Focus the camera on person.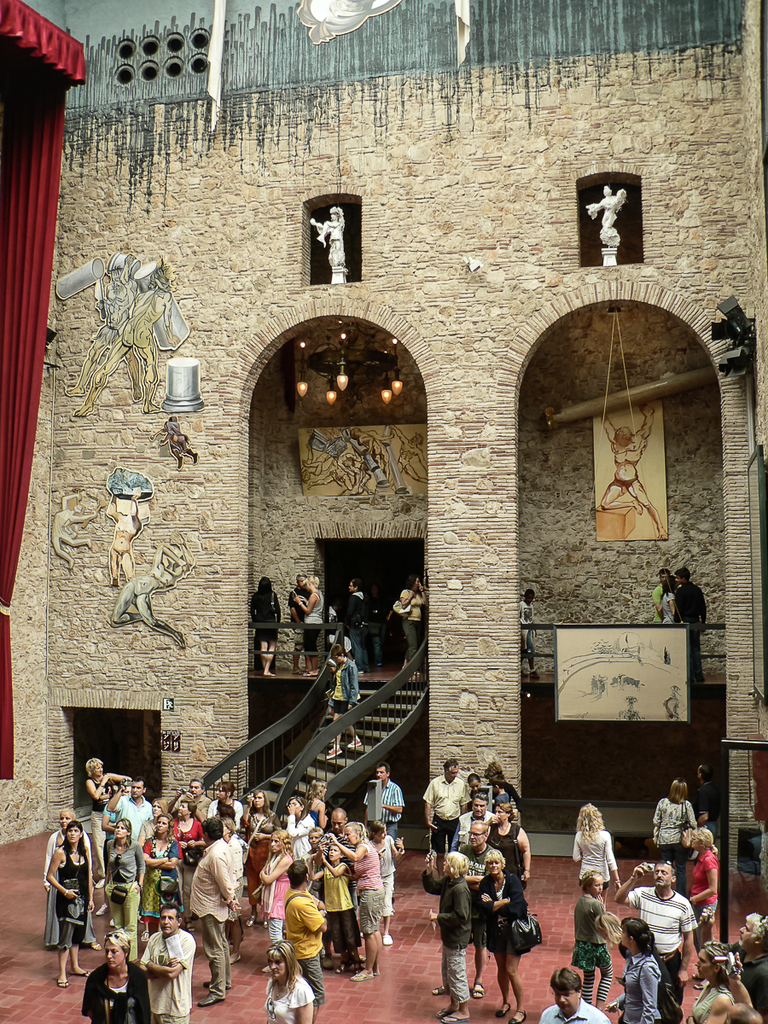
Focus region: 49:489:90:568.
